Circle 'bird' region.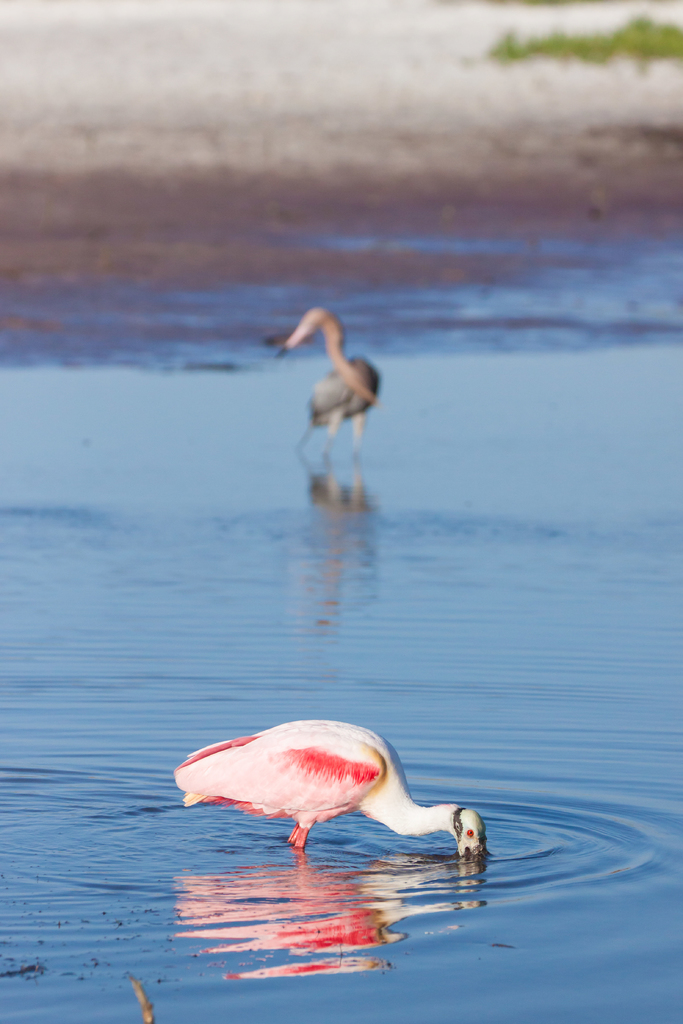
Region: (263, 300, 386, 467).
